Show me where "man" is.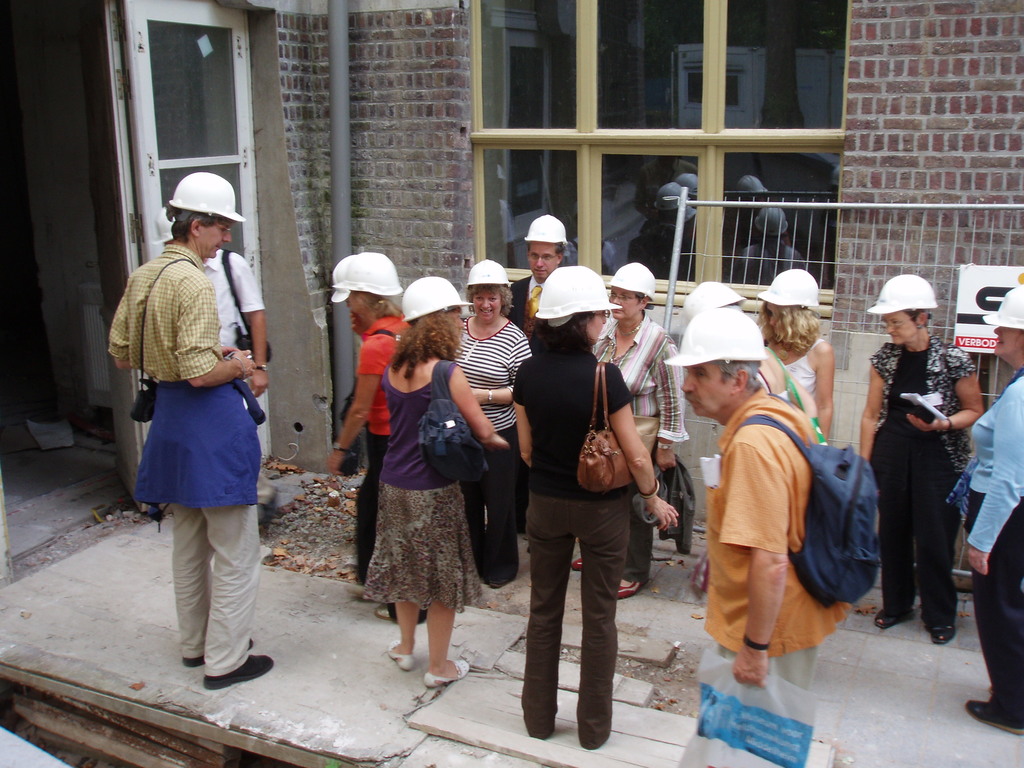
"man" is at detection(704, 346, 835, 702).
